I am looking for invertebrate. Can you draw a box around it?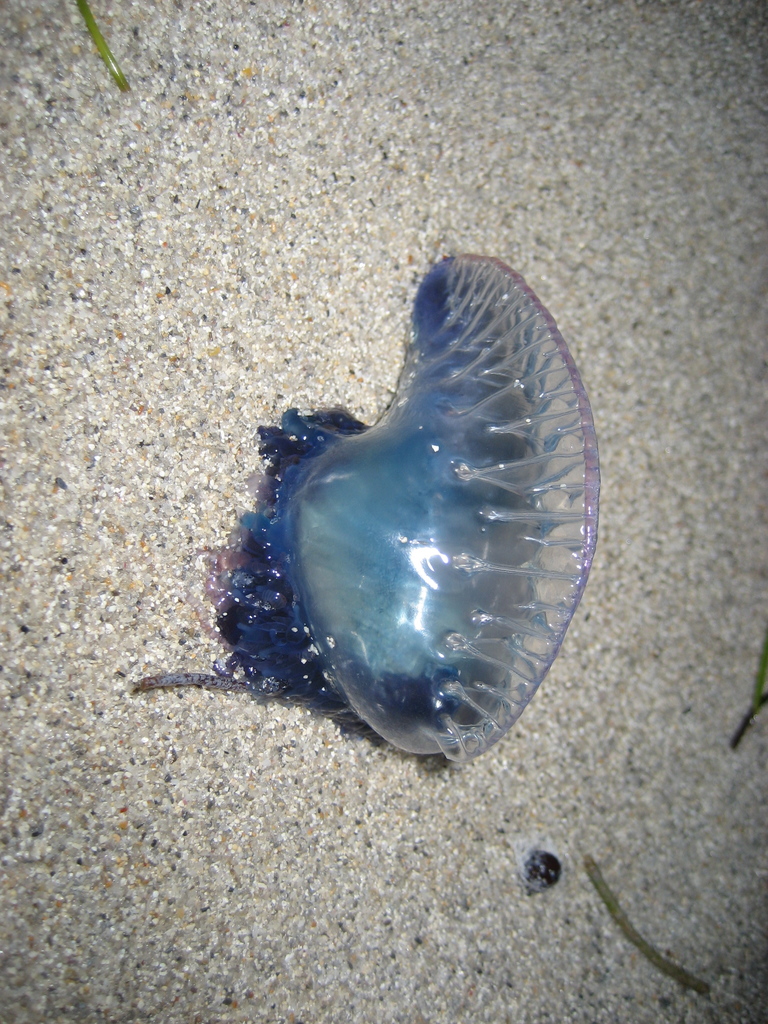
Sure, the bounding box is 133, 232, 604, 774.
